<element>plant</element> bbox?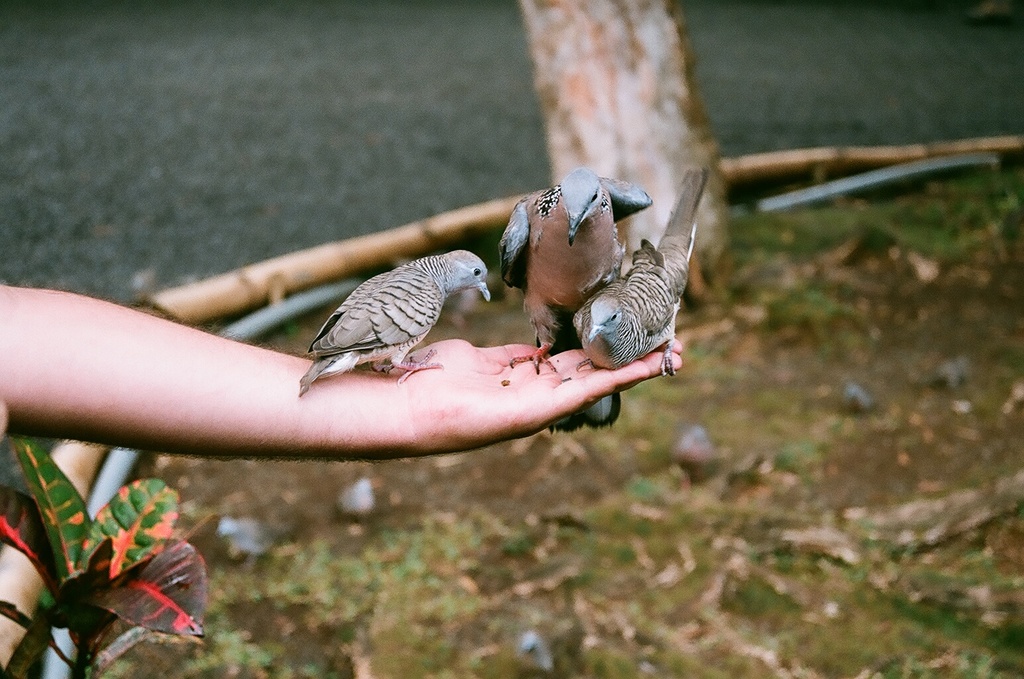
box(754, 265, 830, 317)
